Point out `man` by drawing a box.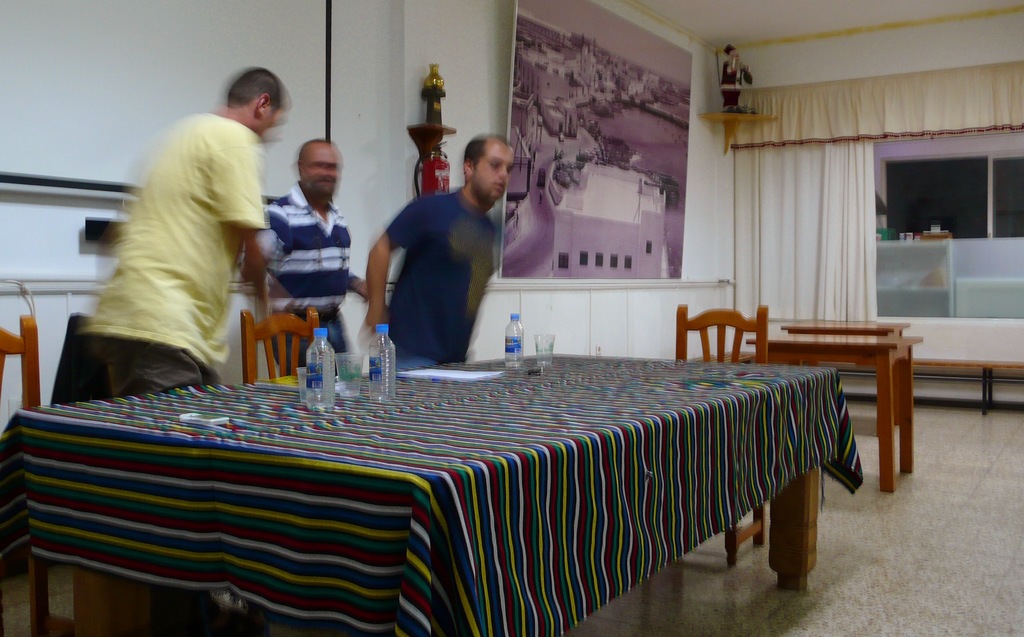
bbox(712, 45, 761, 113).
